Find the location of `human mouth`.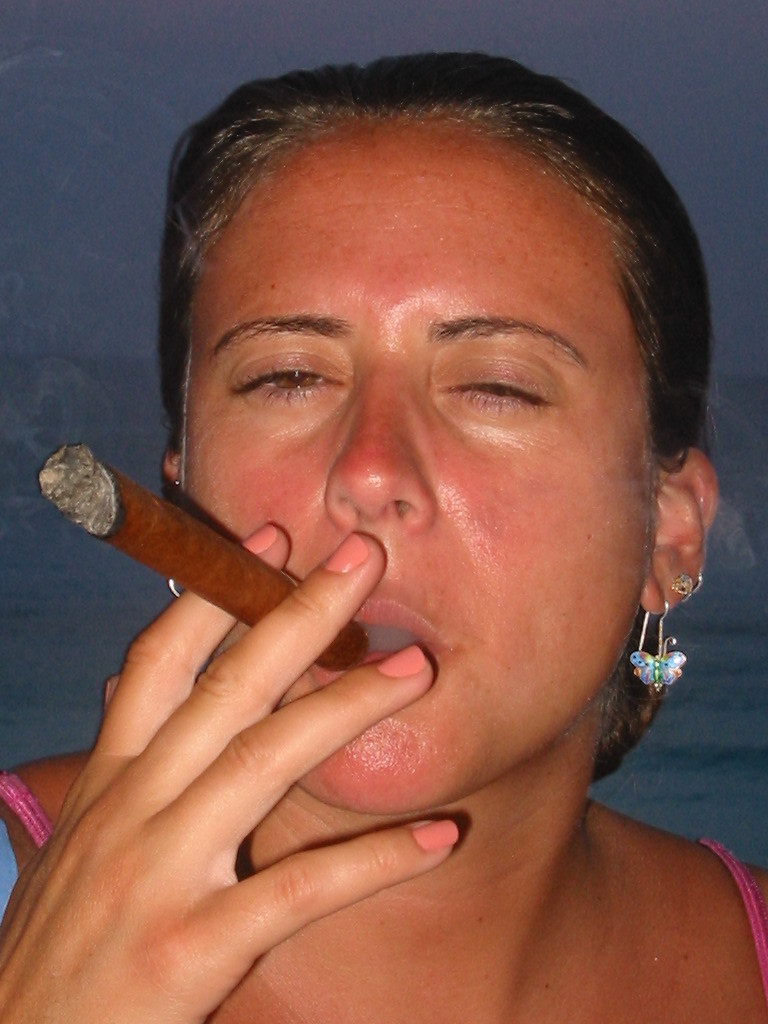
Location: 303/597/446/691.
